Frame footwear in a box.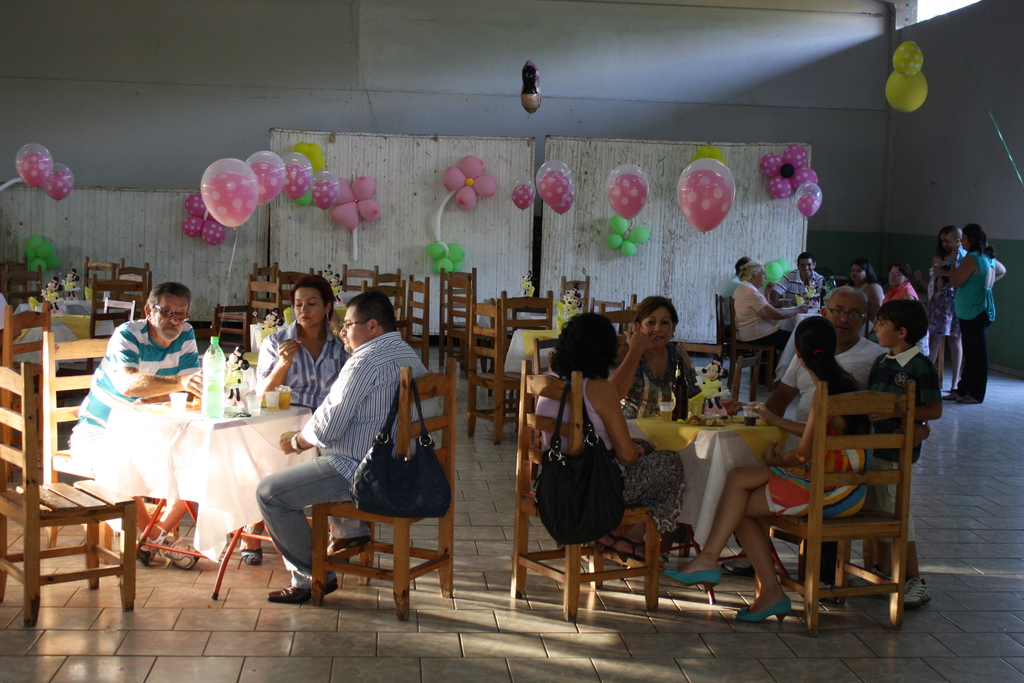
<region>133, 538, 159, 570</region>.
